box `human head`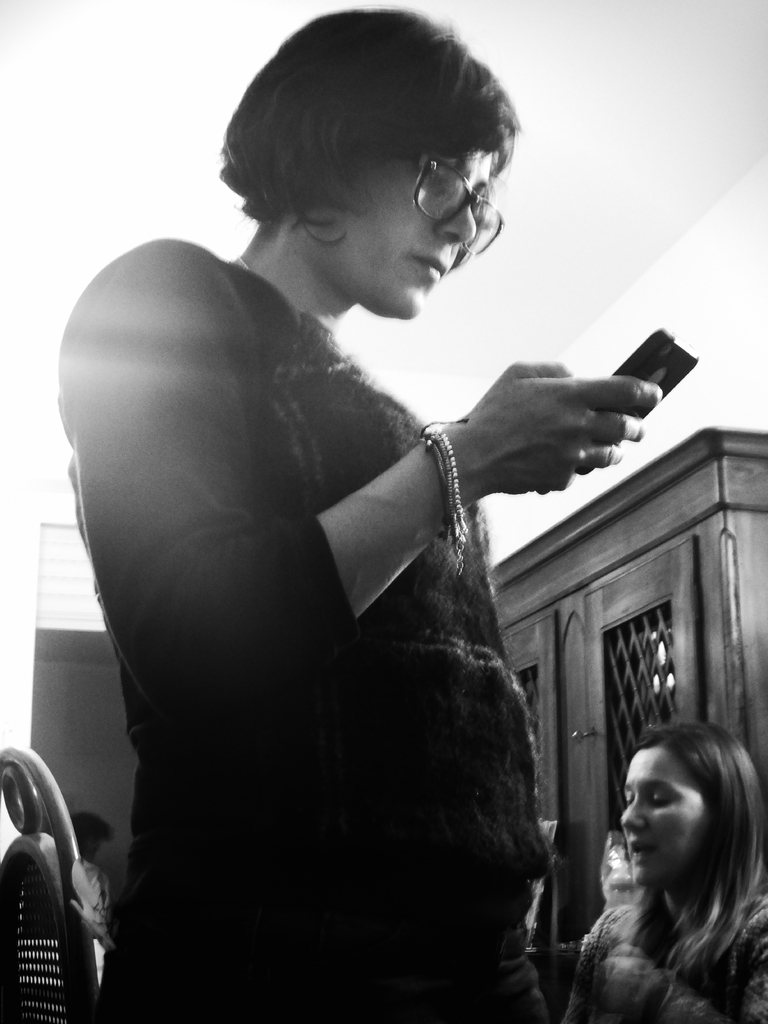
region(217, 3, 525, 323)
